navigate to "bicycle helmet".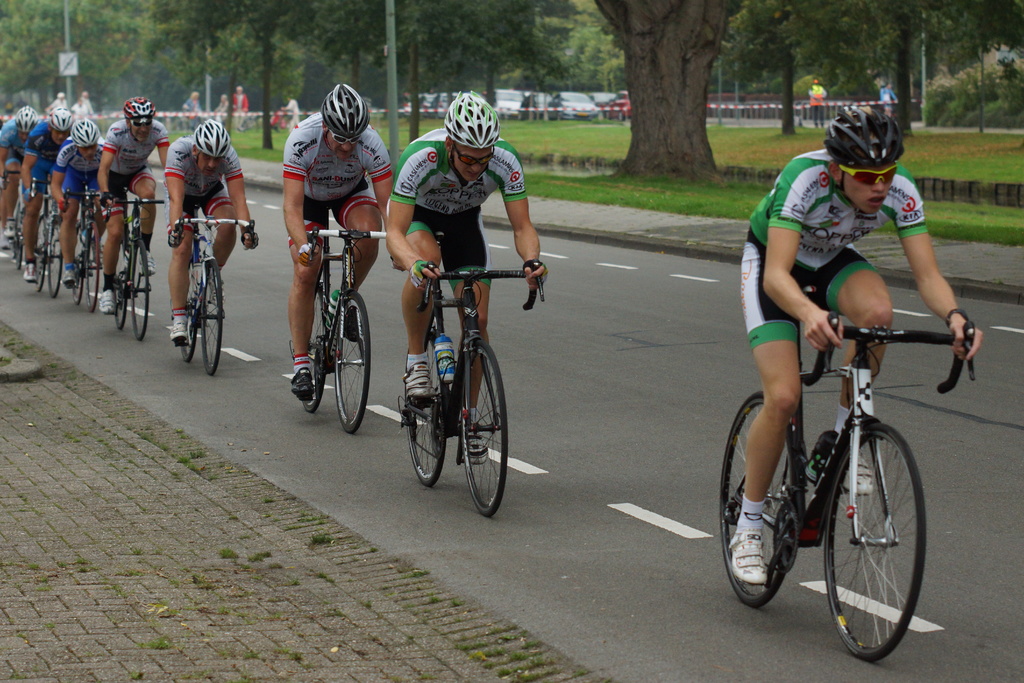
Navigation target: 319/84/367/136.
